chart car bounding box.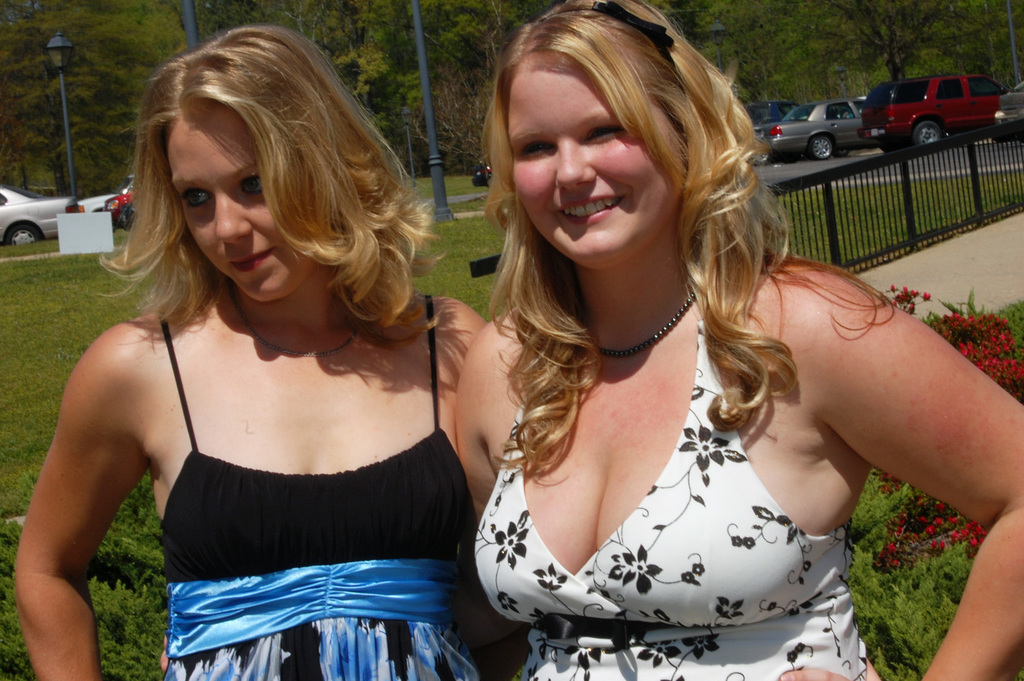
Charted: 0, 185, 84, 245.
